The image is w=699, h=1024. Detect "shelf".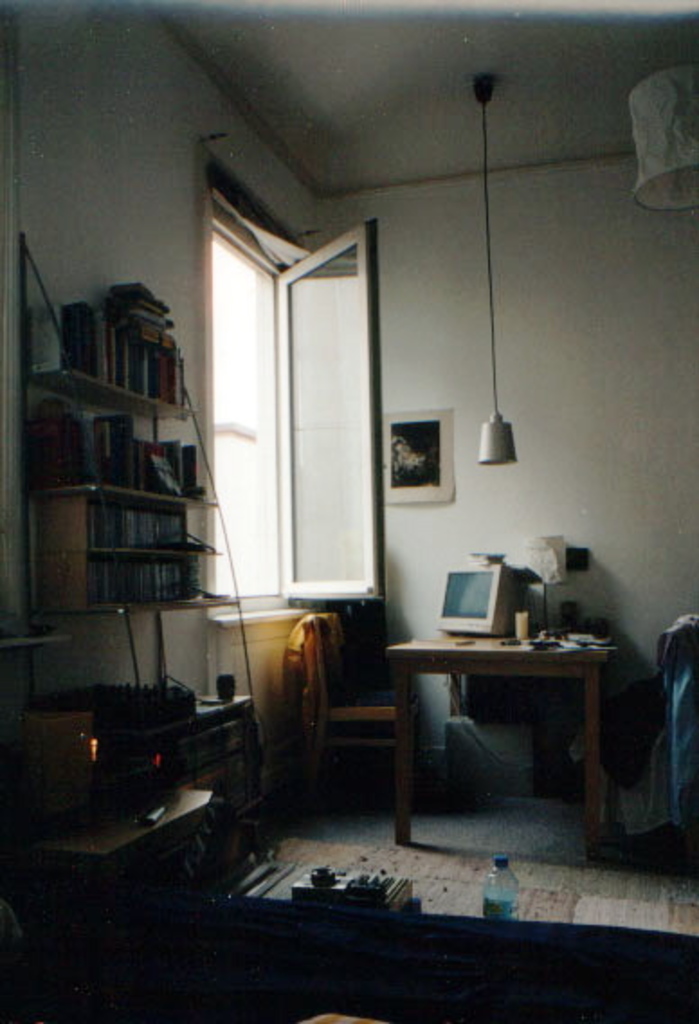
Detection: Rect(47, 483, 234, 606).
